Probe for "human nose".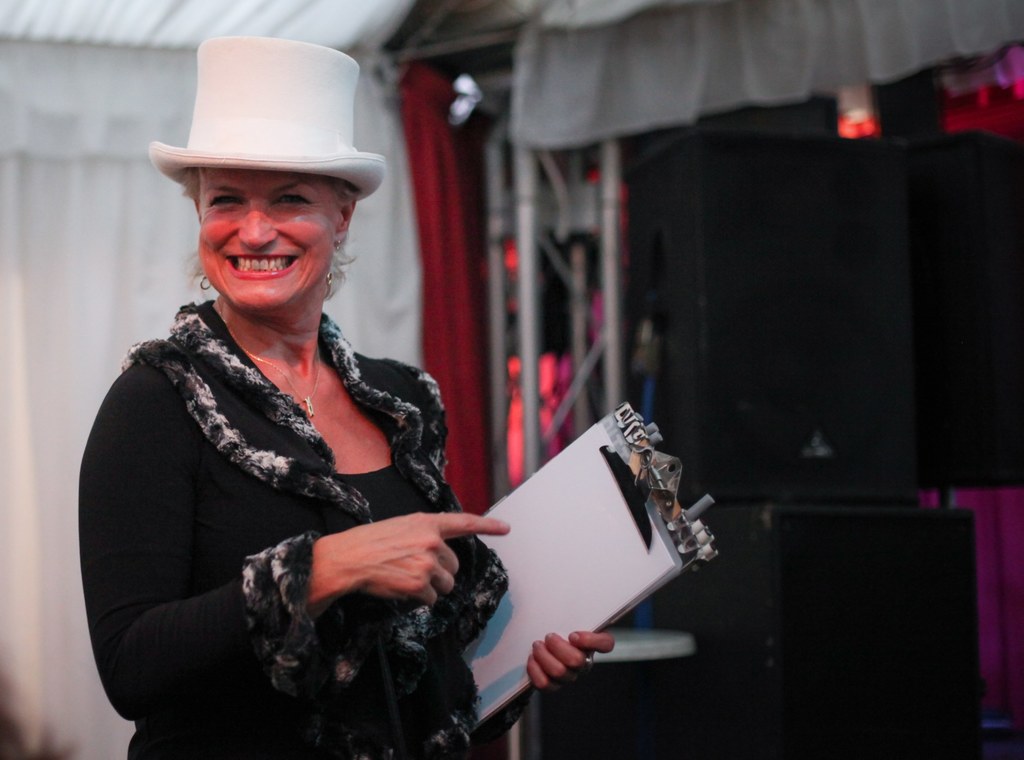
Probe result: box=[237, 200, 275, 248].
